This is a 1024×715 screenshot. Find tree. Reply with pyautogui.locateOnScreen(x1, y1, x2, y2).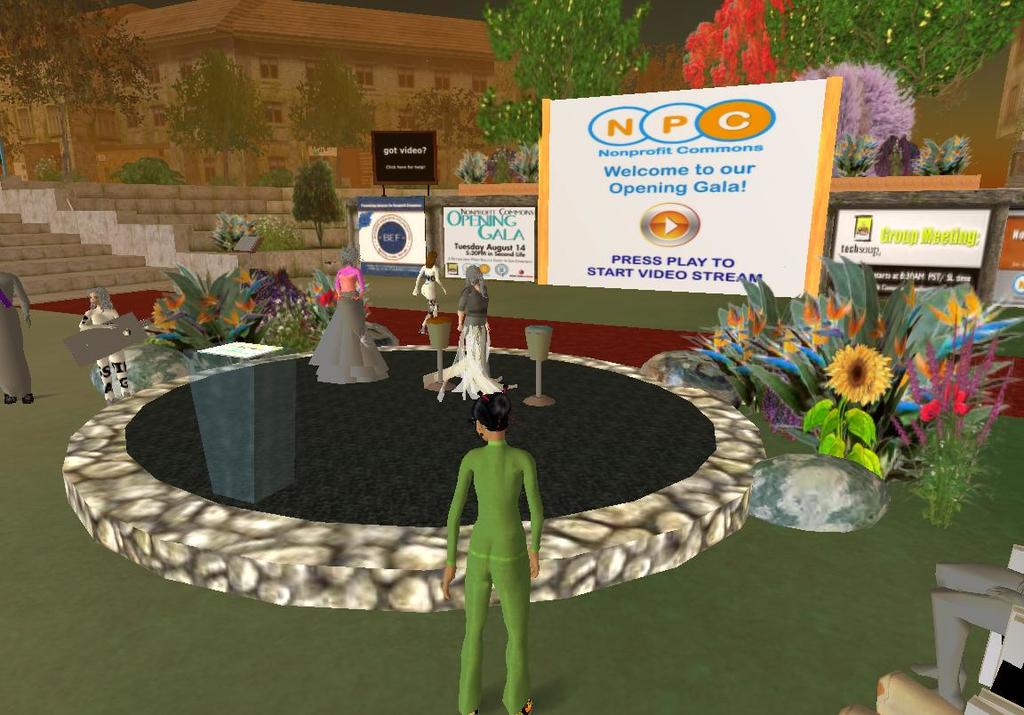
pyautogui.locateOnScreen(0, 0, 163, 184).
